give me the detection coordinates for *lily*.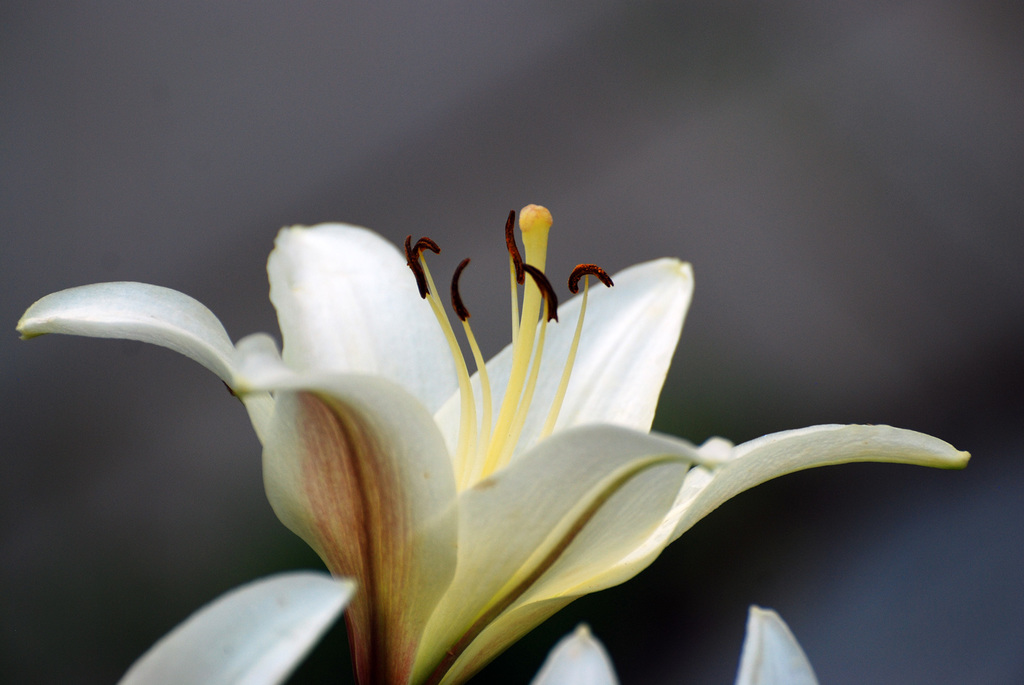
[11, 203, 972, 684].
